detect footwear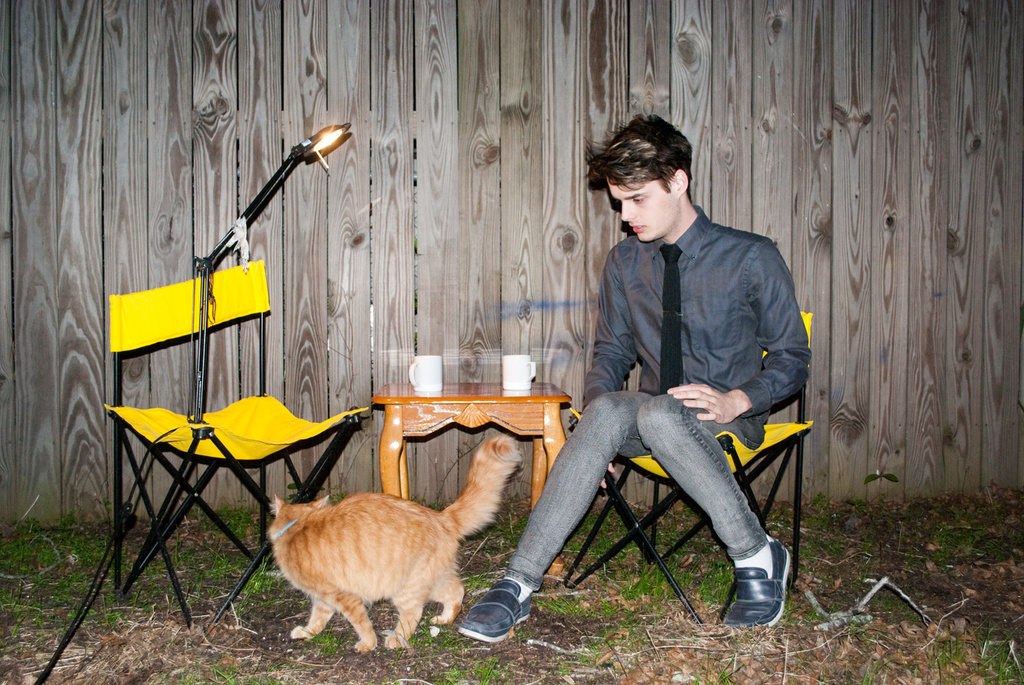
locate(711, 533, 800, 642)
